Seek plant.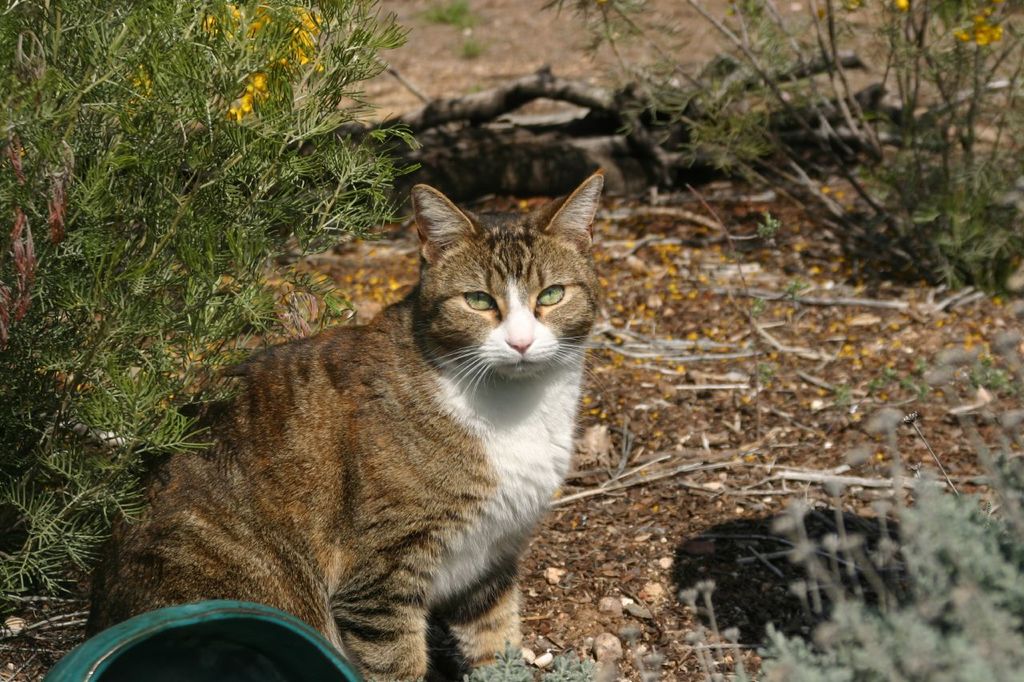
529/424/1023/681.
